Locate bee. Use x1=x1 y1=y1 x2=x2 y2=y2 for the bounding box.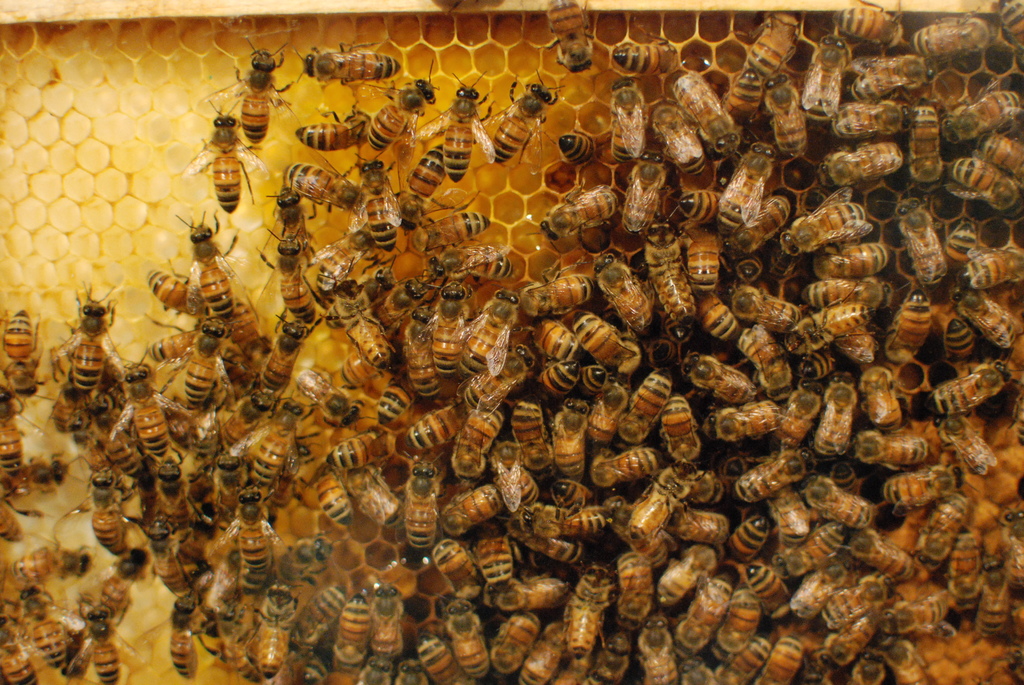
x1=845 y1=651 x2=879 y2=684.
